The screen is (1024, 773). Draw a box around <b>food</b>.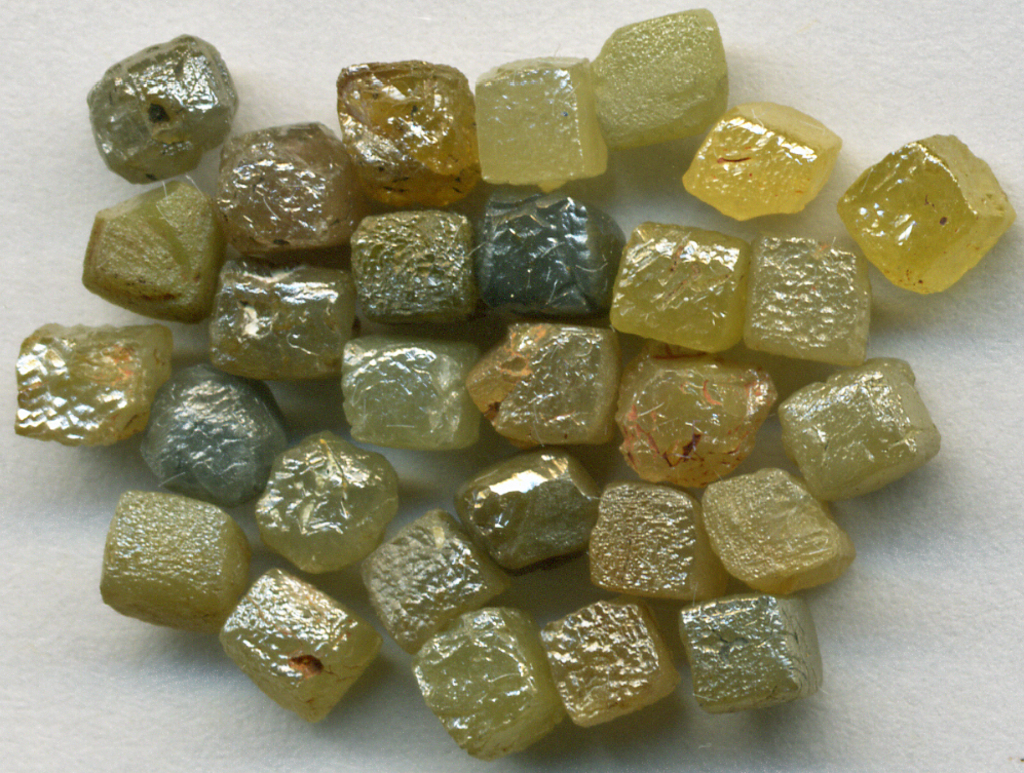
{"left": 82, "top": 172, "right": 221, "bottom": 326}.
